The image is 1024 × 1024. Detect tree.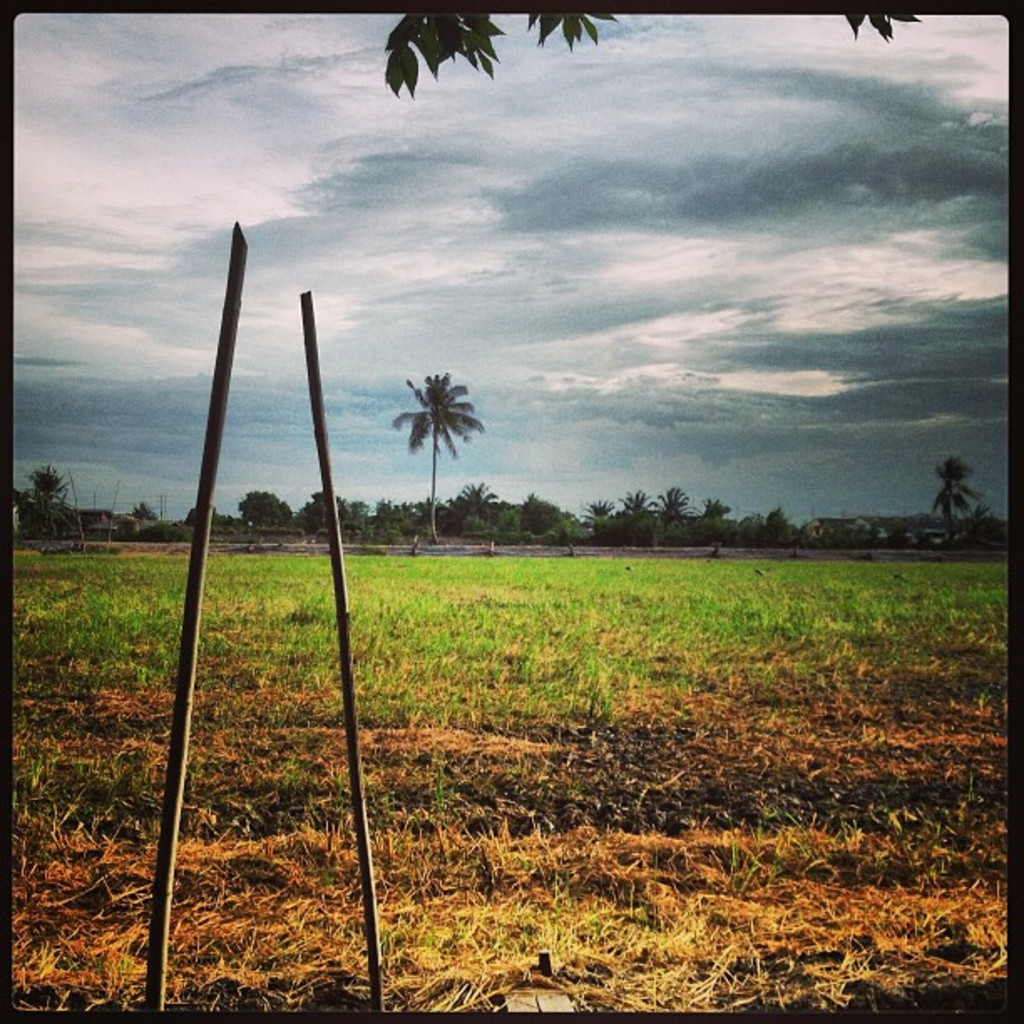
Detection: locate(244, 492, 289, 549).
